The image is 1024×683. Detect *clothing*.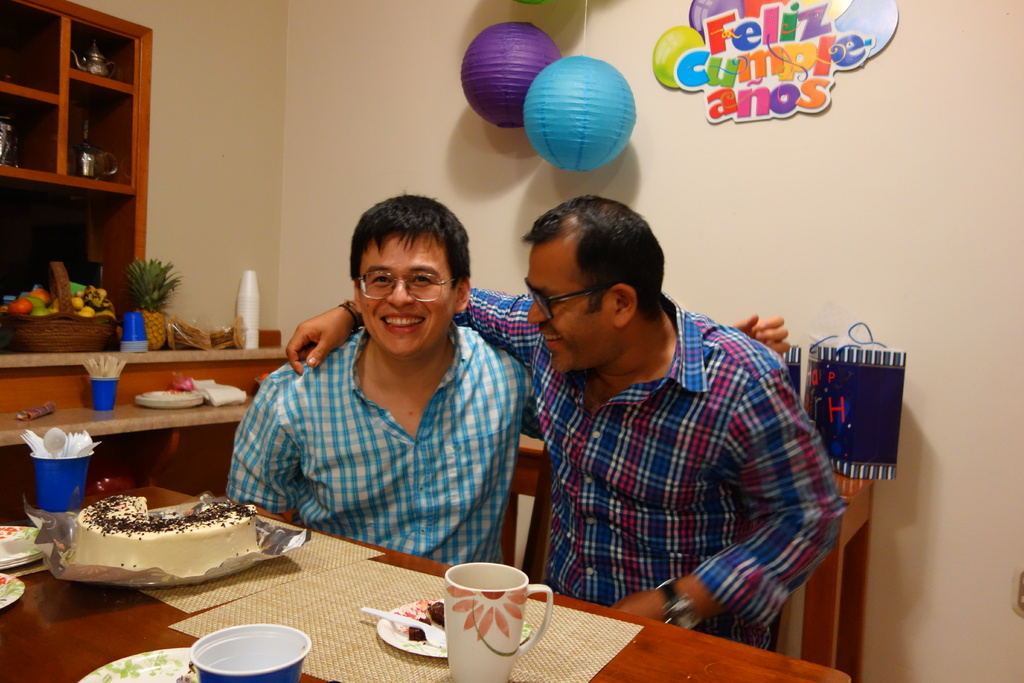
Detection: bbox=[498, 278, 854, 644].
